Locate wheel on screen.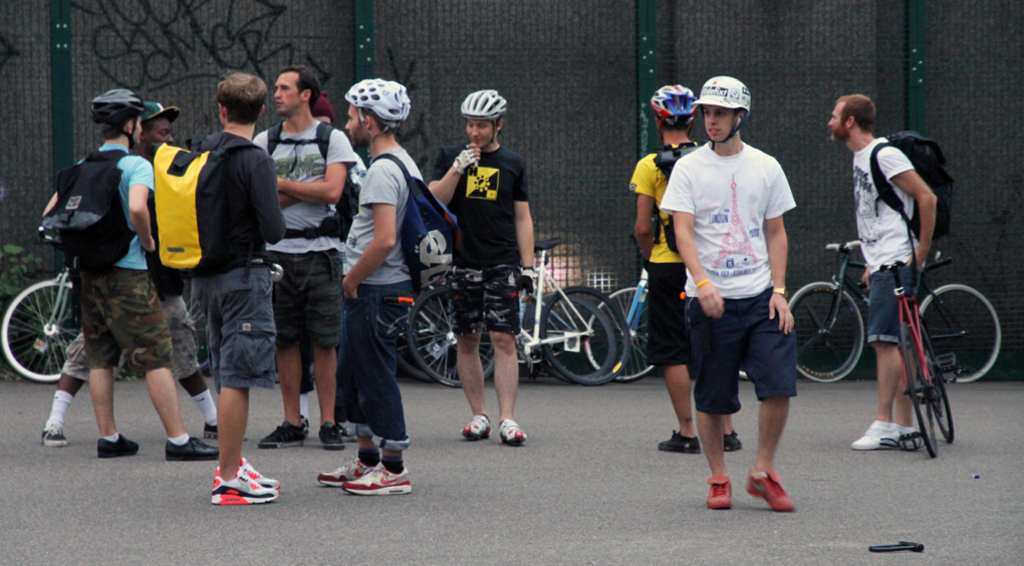
On screen at x1=924, y1=335, x2=956, y2=444.
